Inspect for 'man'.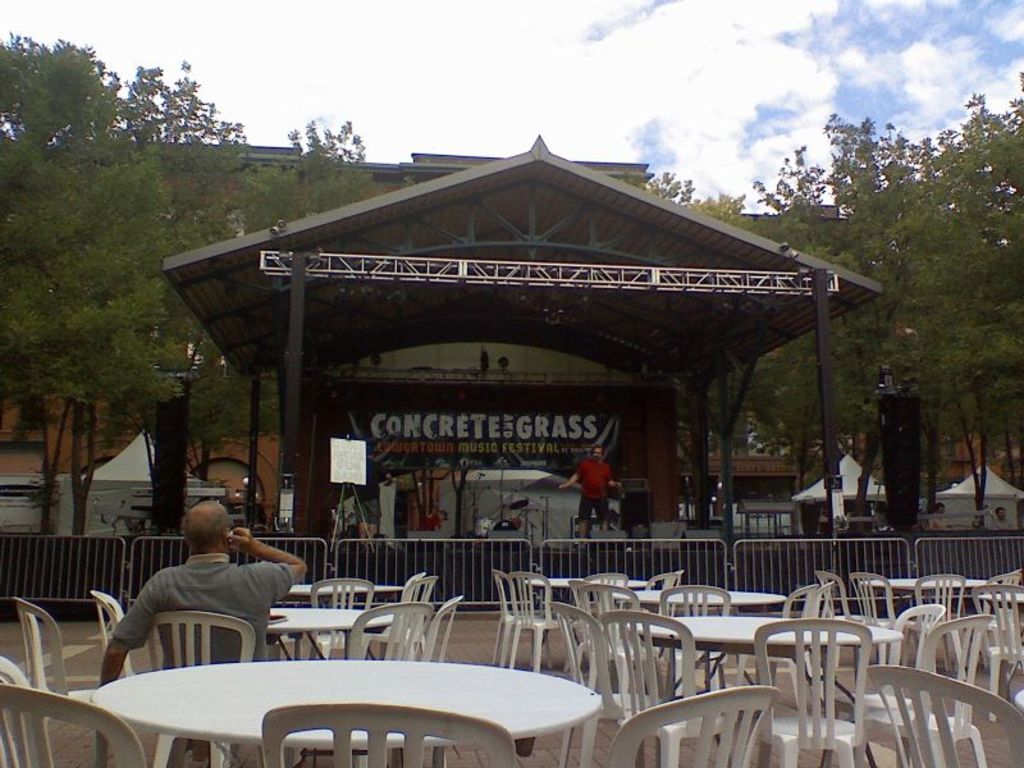
Inspection: x1=553, y1=449, x2=631, y2=549.
